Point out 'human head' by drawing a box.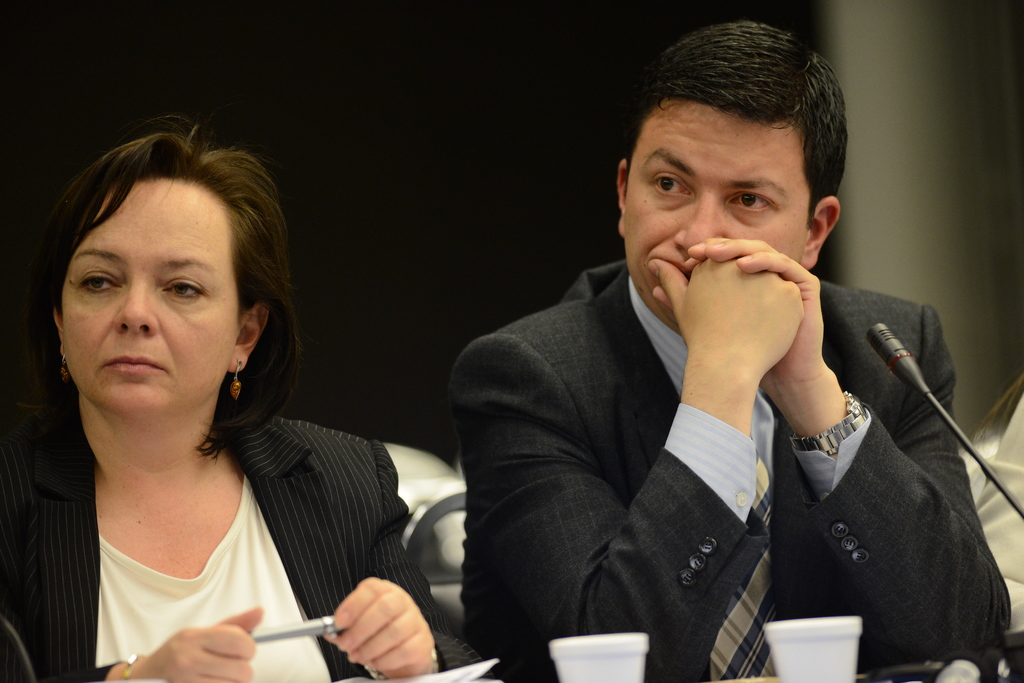
BBox(617, 28, 859, 308).
